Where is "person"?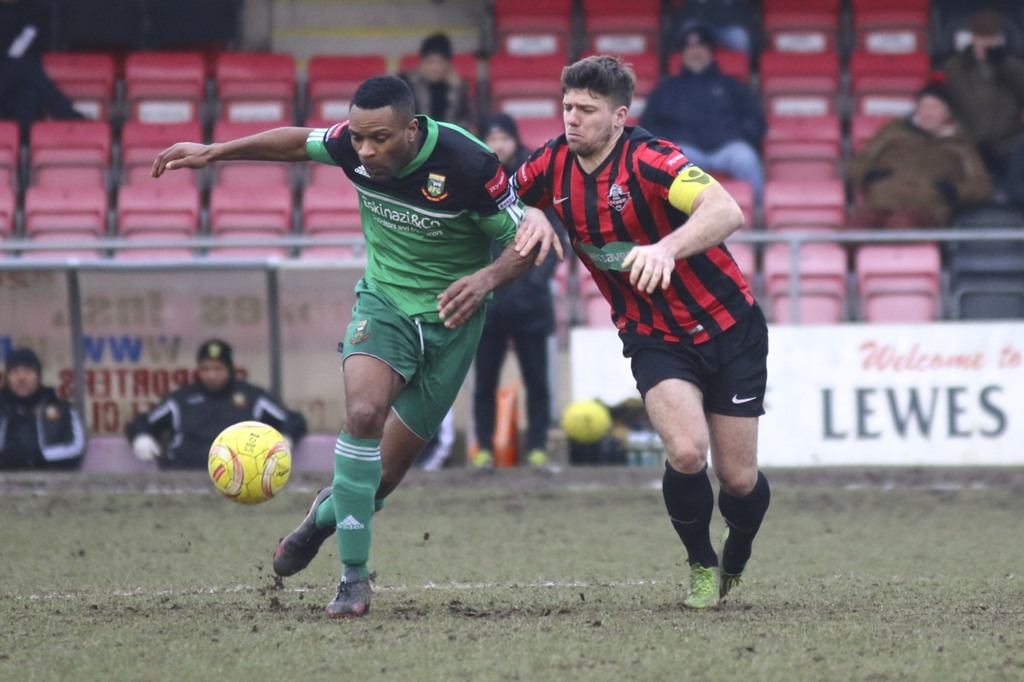
pyautogui.locateOnScreen(663, 0, 764, 78).
